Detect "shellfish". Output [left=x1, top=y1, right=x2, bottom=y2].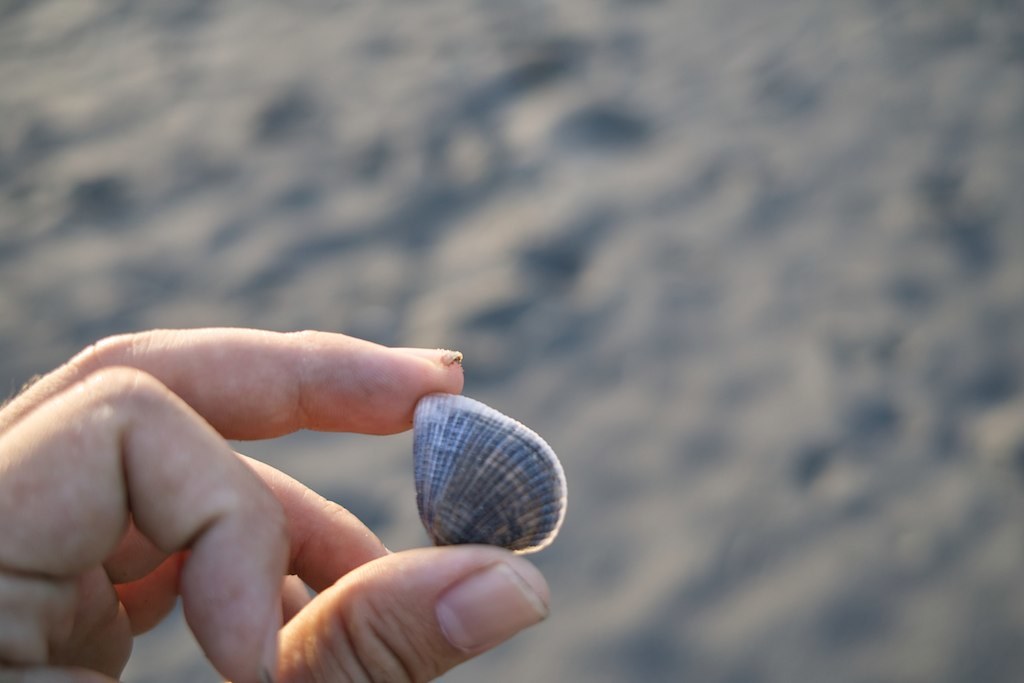
[left=395, top=404, right=551, bottom=560].
